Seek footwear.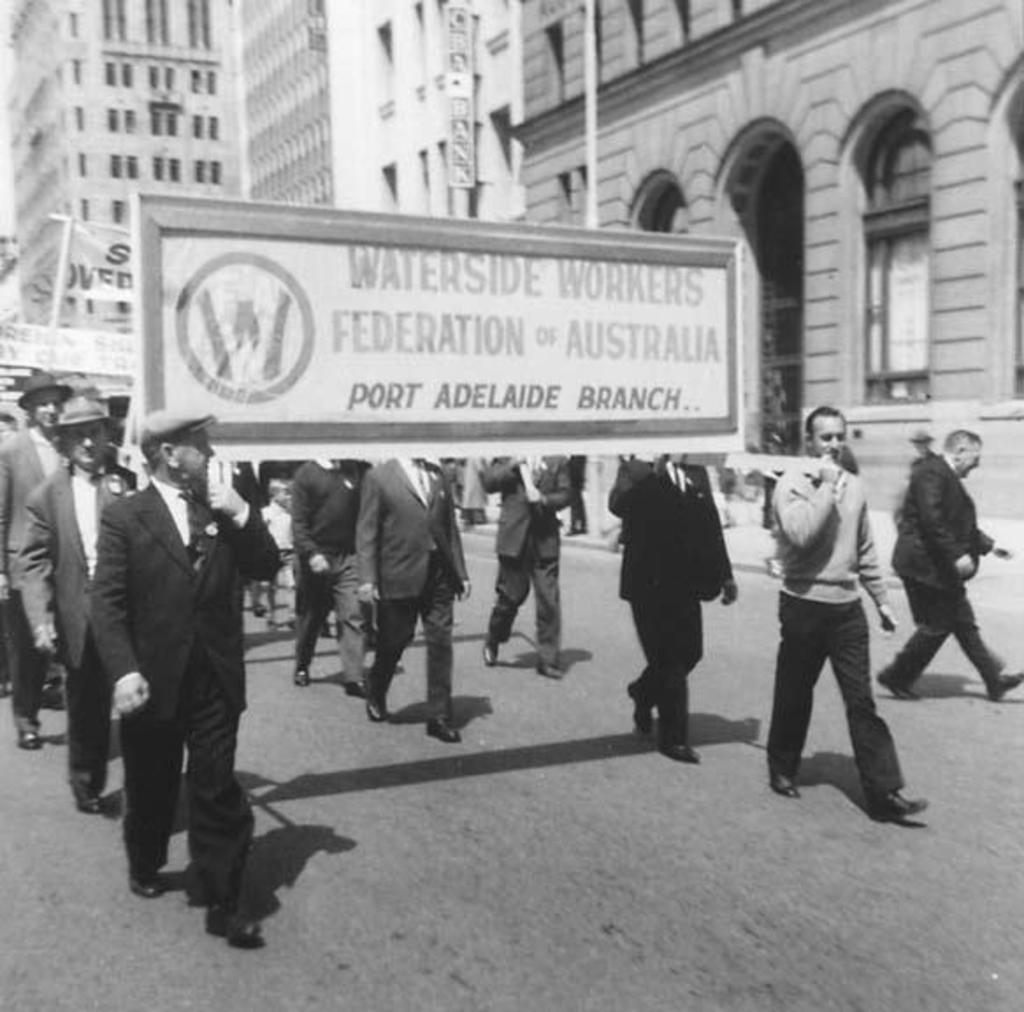
[60,766,98,817].
